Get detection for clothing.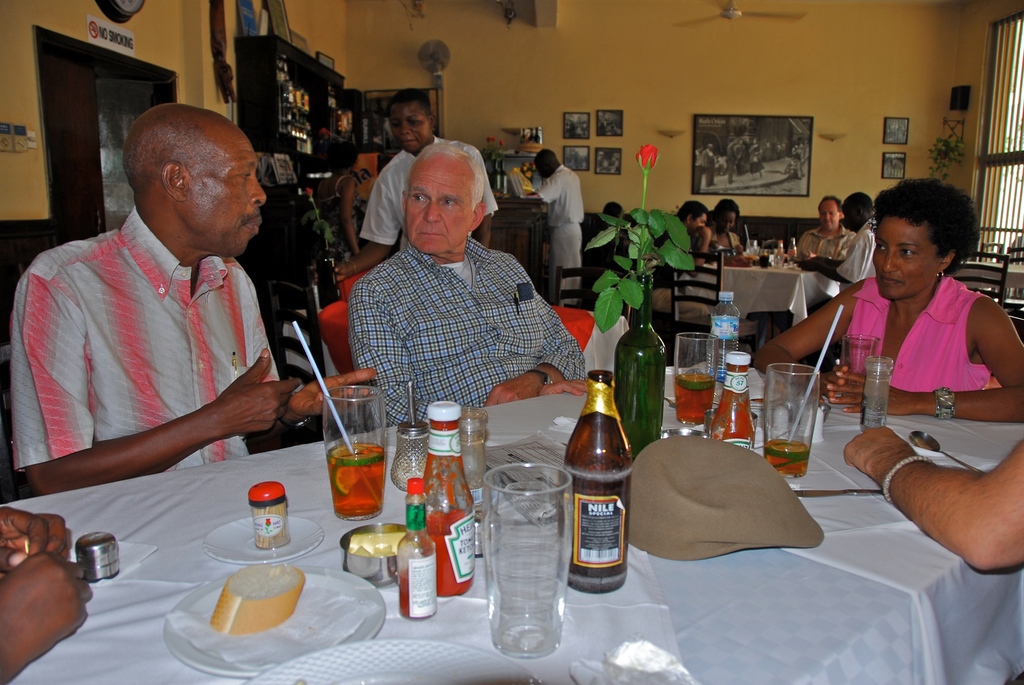
Detection: bbox=[794, 221, 853, 261].
